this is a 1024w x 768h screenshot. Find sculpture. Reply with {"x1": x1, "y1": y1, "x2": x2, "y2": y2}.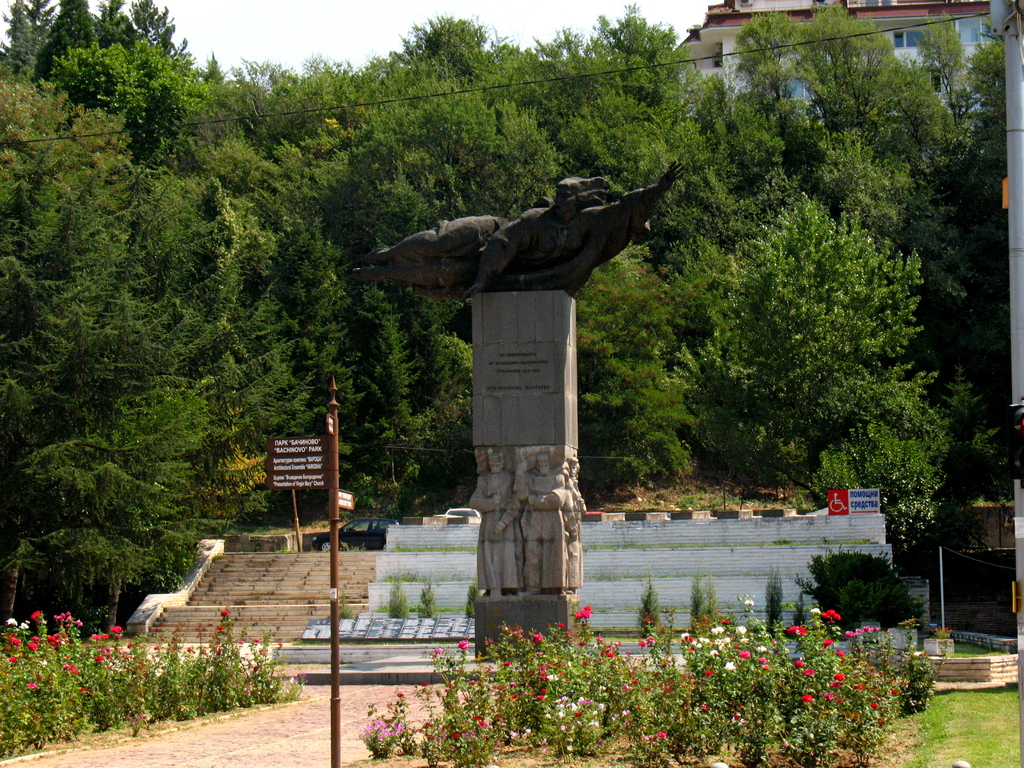
{"x1": 360, "y1": 161, "x2": 676, "y2": 316}.
